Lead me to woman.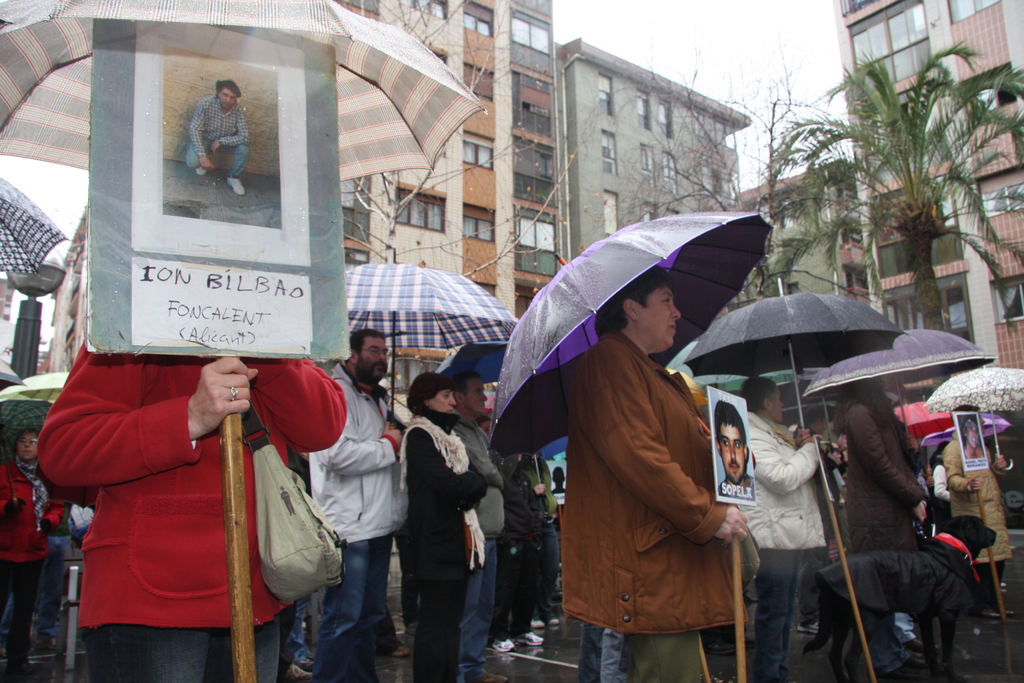
Lead to l=1, t=424, r=74, b=682.
